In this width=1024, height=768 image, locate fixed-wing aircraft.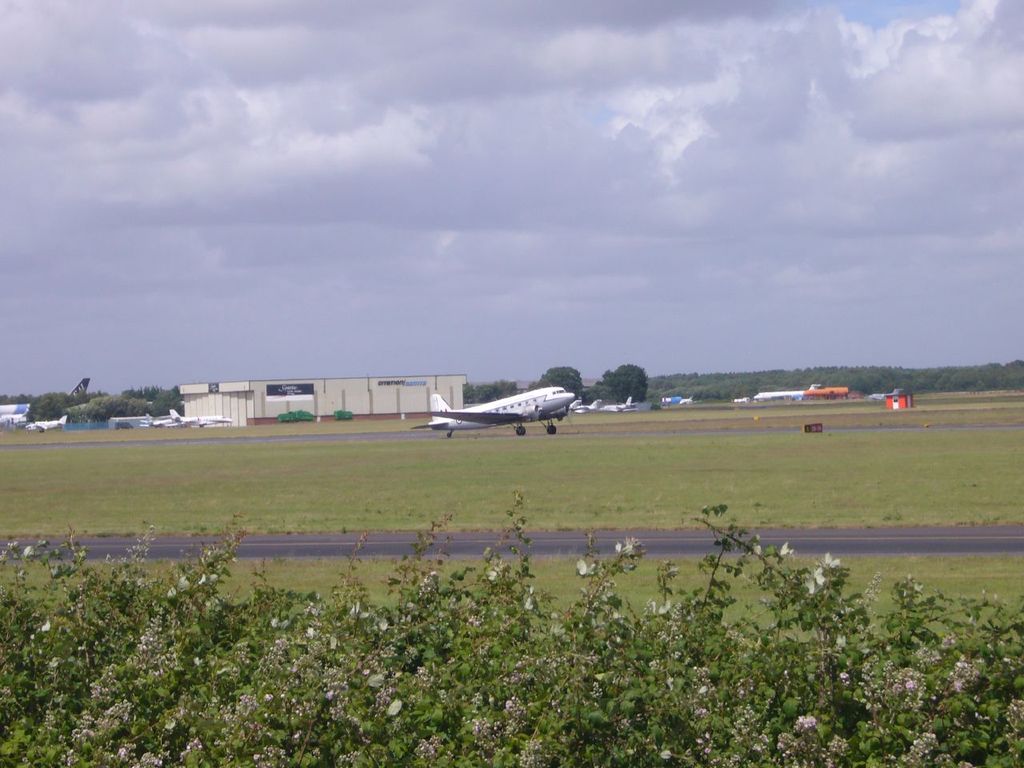
Bounding box: <box>409,386,581,438</box>.
